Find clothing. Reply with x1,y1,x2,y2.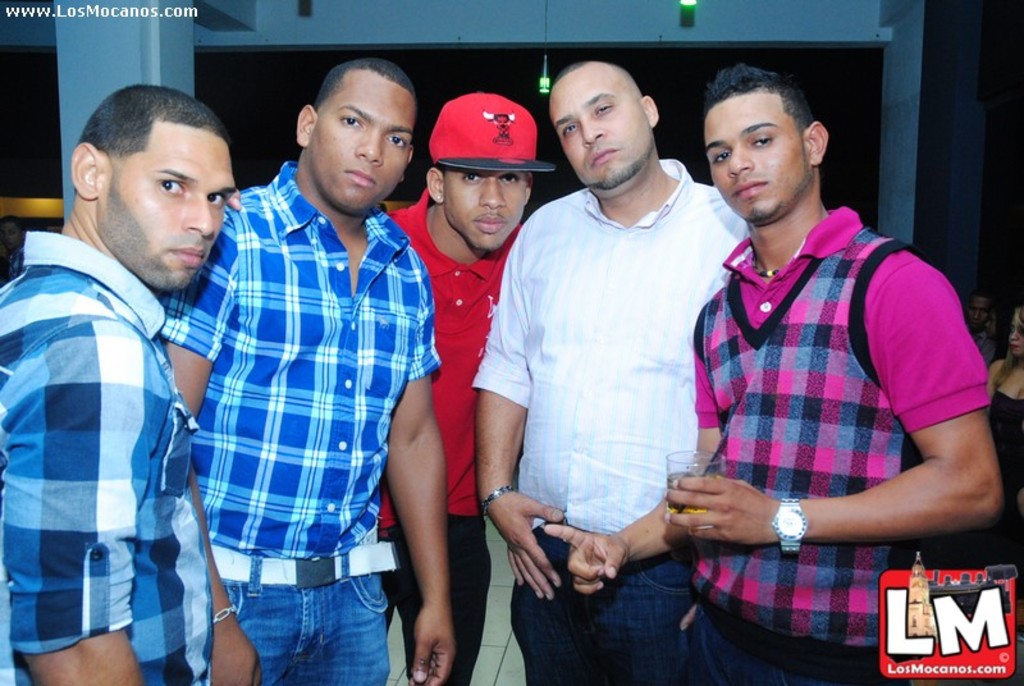
379,188,524,685.
